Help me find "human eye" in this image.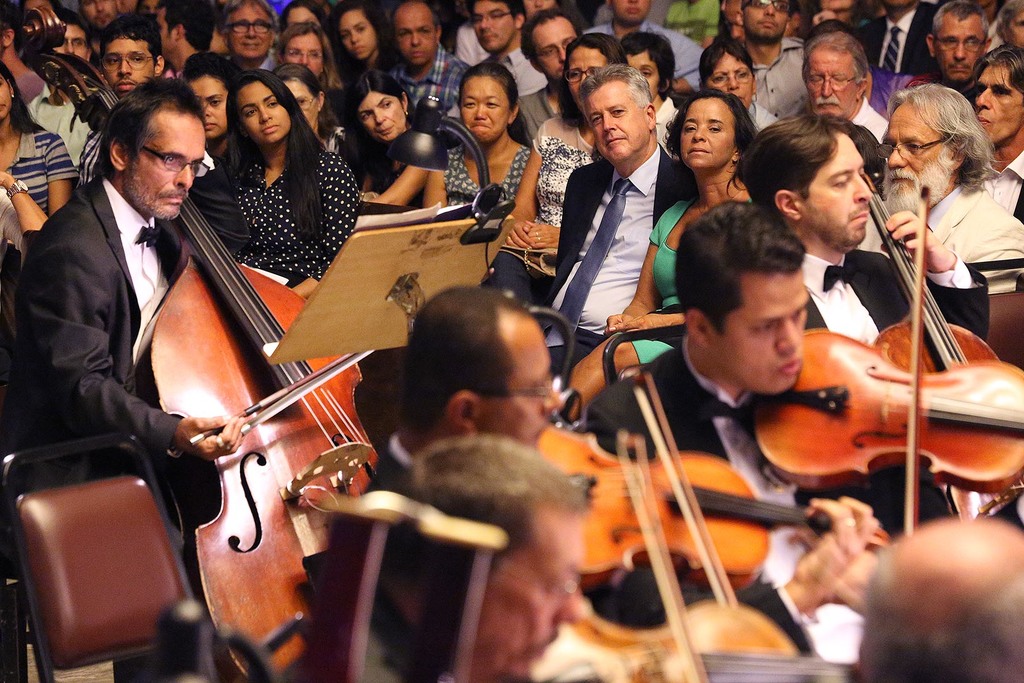
Found it: Rect(287, 48, 303, 57).
